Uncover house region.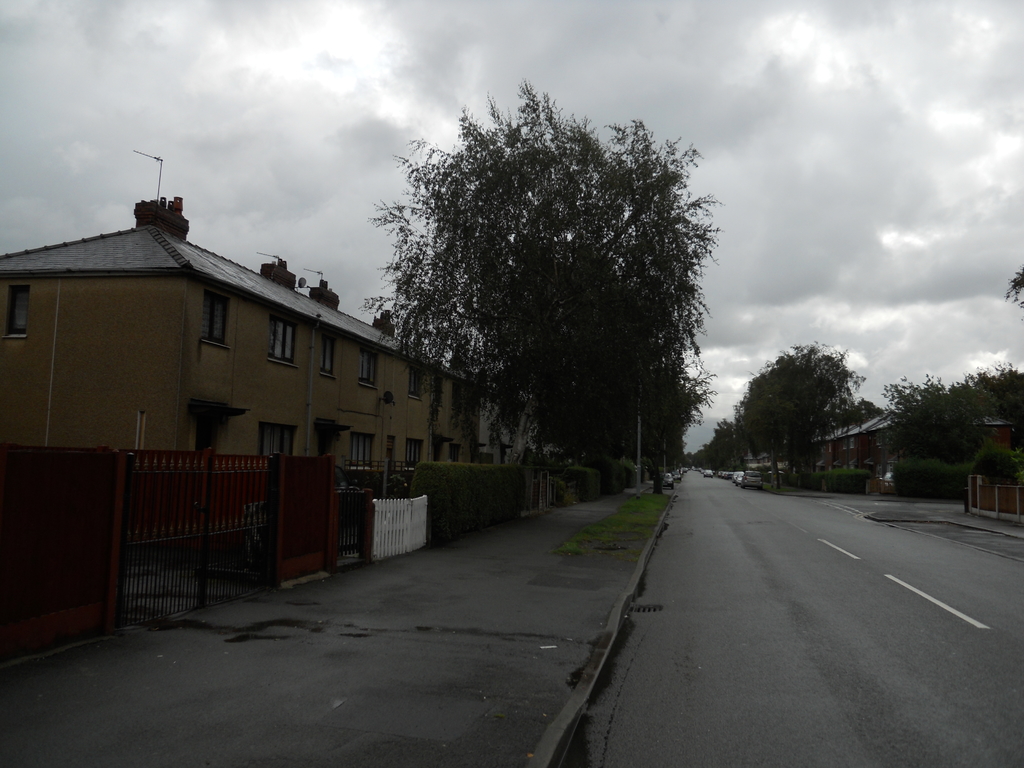
Uncovered: x1=0 y1=218 x2=468 y2=498.
